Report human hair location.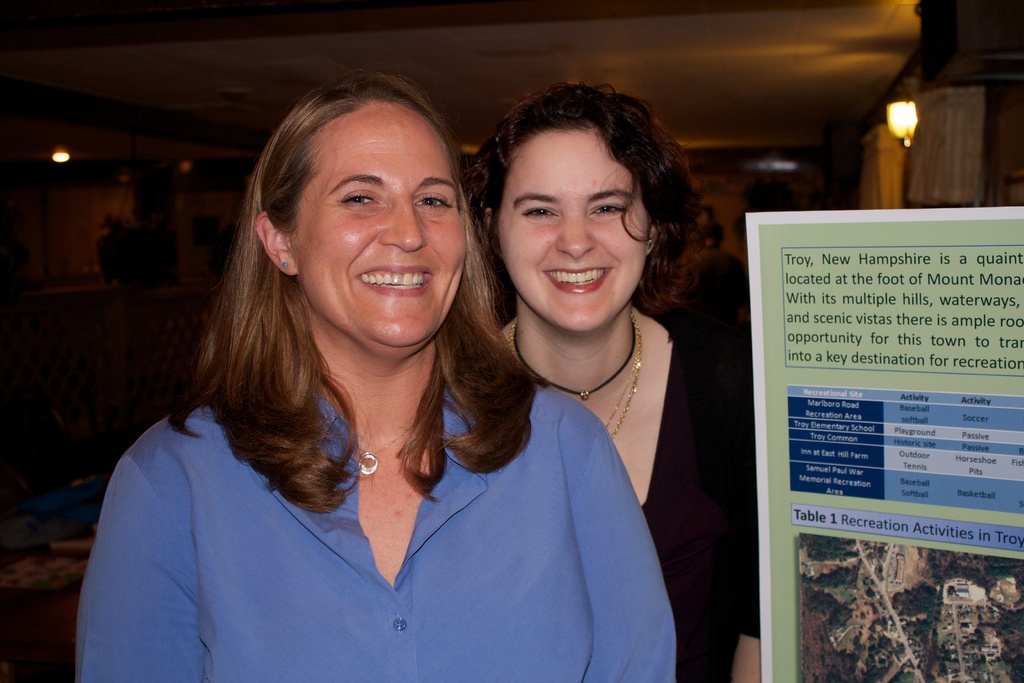
Report: (460,78,710,316).
